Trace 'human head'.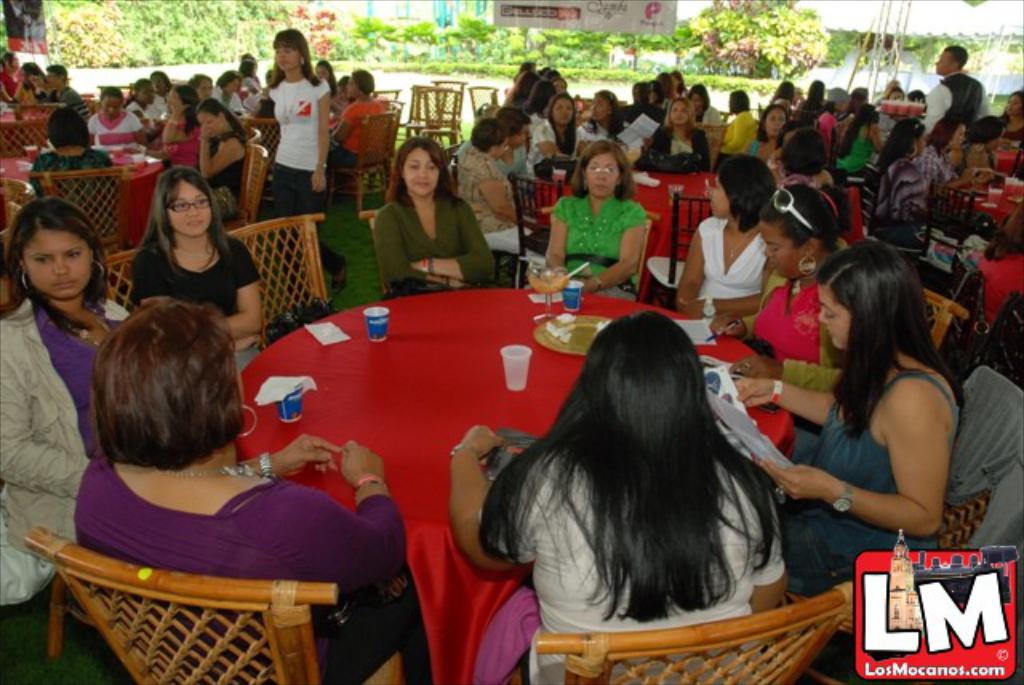
Traced to region(531, 80, 555, 106).
